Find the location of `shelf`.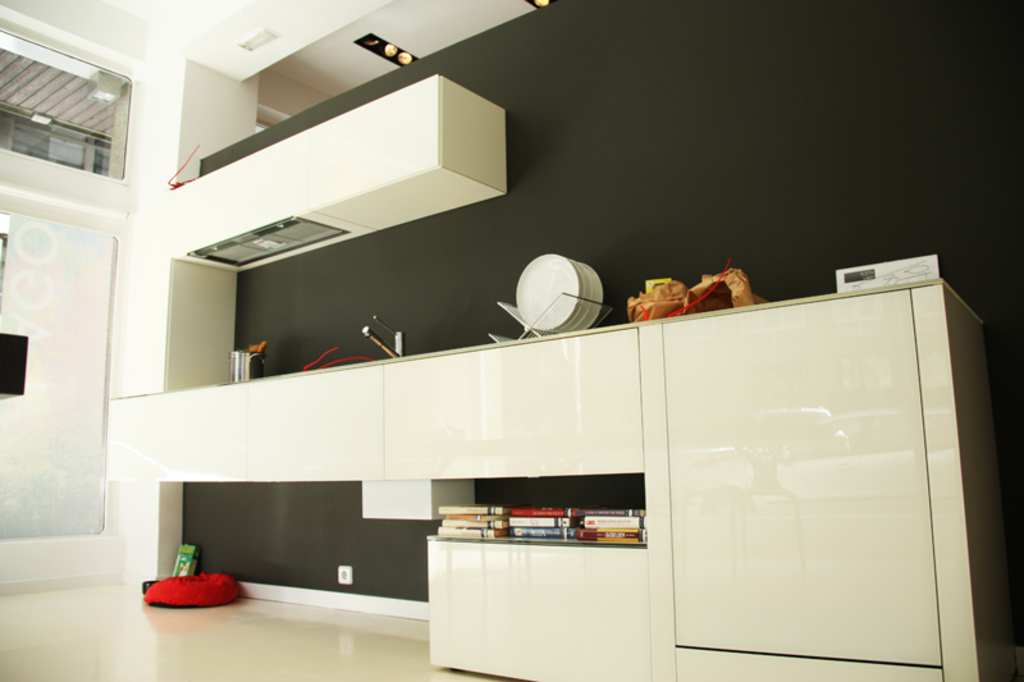
Location: bbox(148, 197, 527, 388).
